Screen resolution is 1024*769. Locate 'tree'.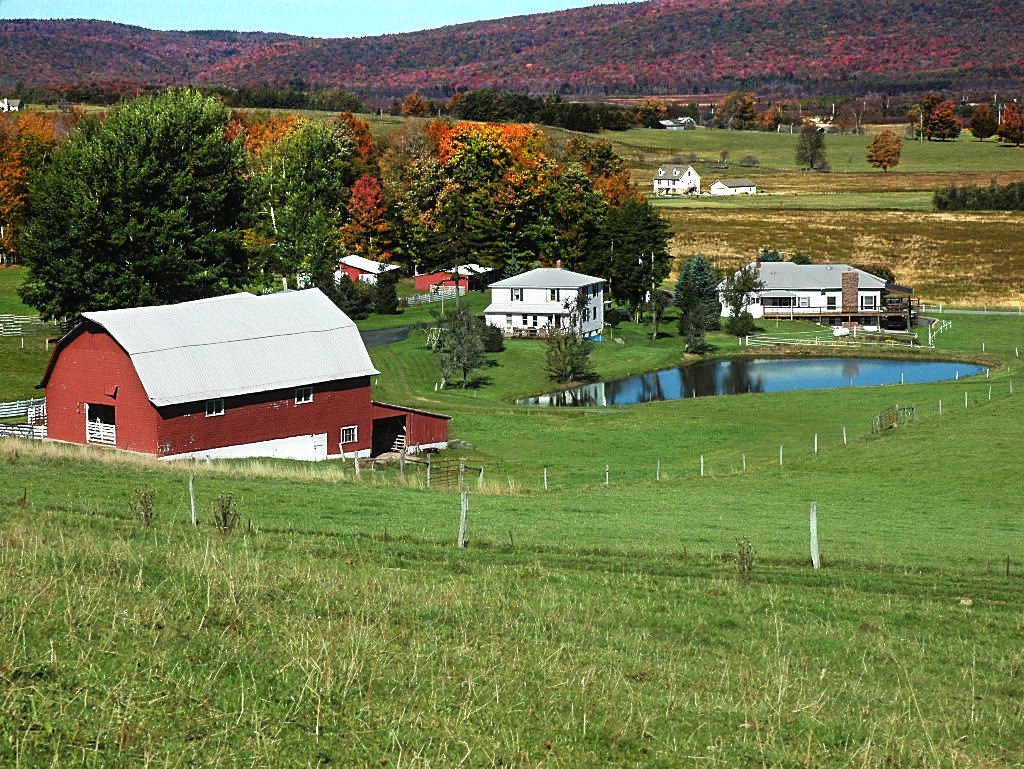
929 174 1023 238.
